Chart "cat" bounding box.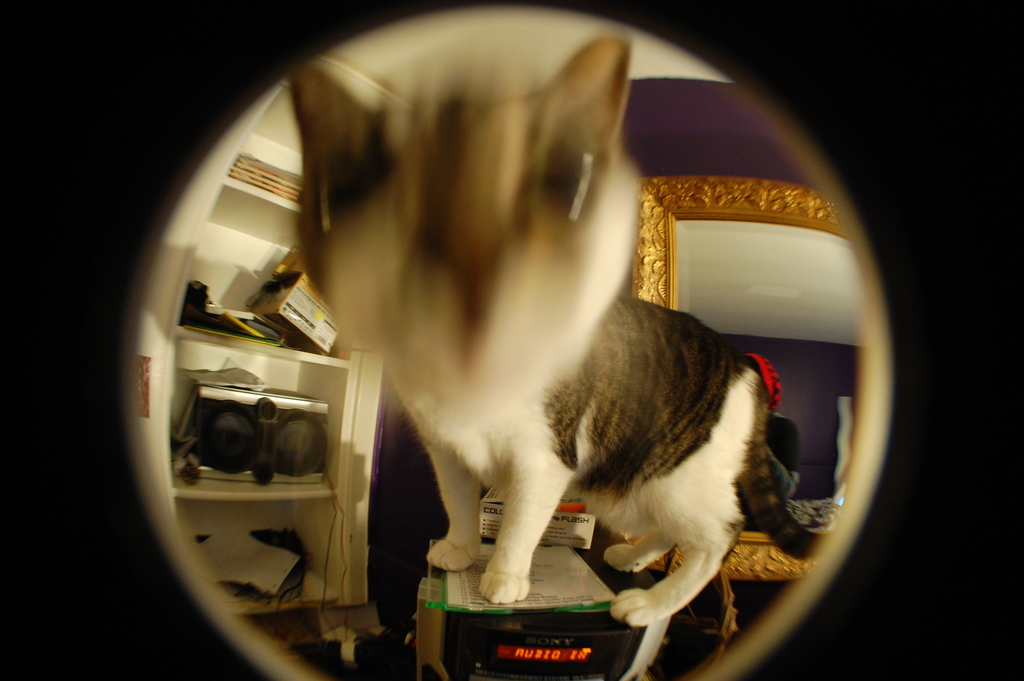
Charted: detection(285, 33, 828, 628).
